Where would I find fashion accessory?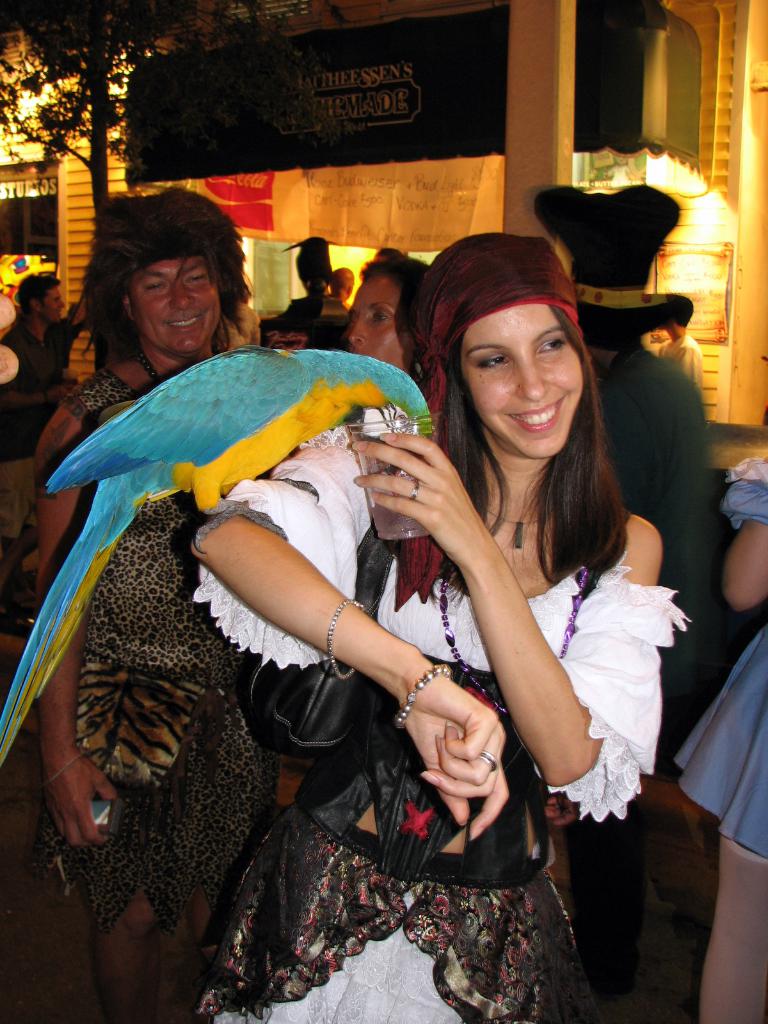
At (393, 671, 458, 729).
